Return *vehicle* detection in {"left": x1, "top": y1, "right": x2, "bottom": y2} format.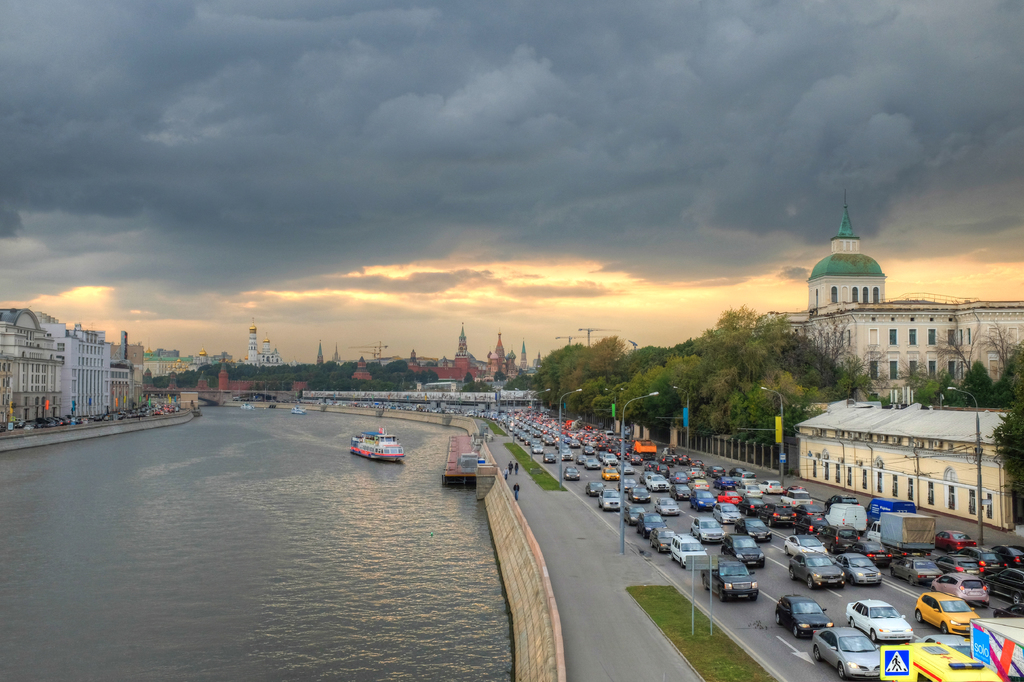
{"left": 349, "top": 433, "right": 405, "bottom": 462}.
